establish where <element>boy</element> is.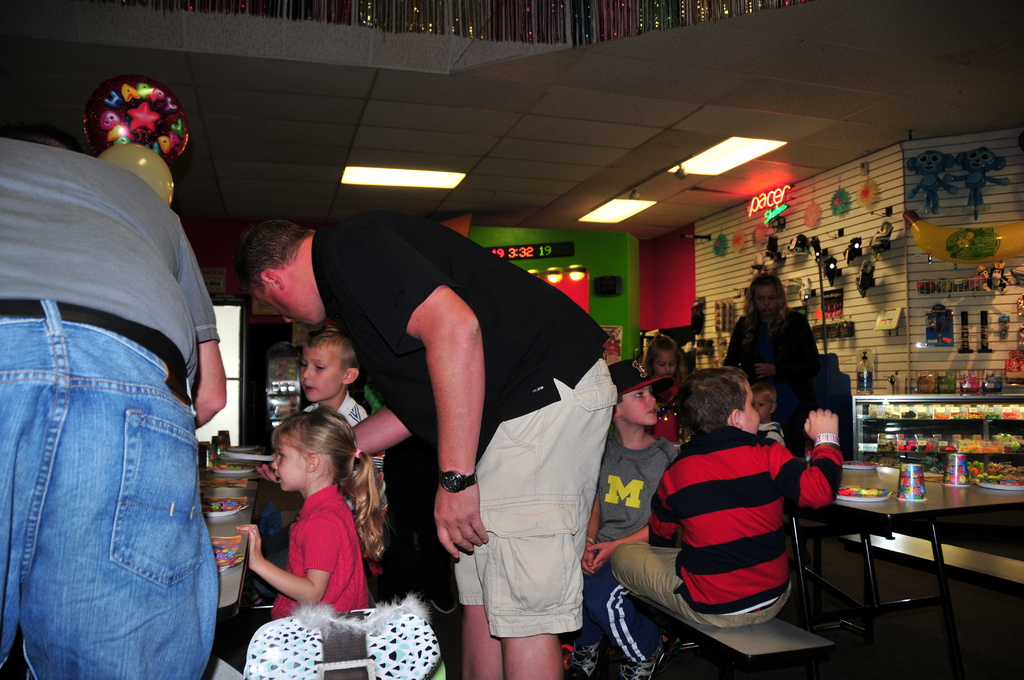
Established at x1=564 y1=358 x2=675 y2=679.
